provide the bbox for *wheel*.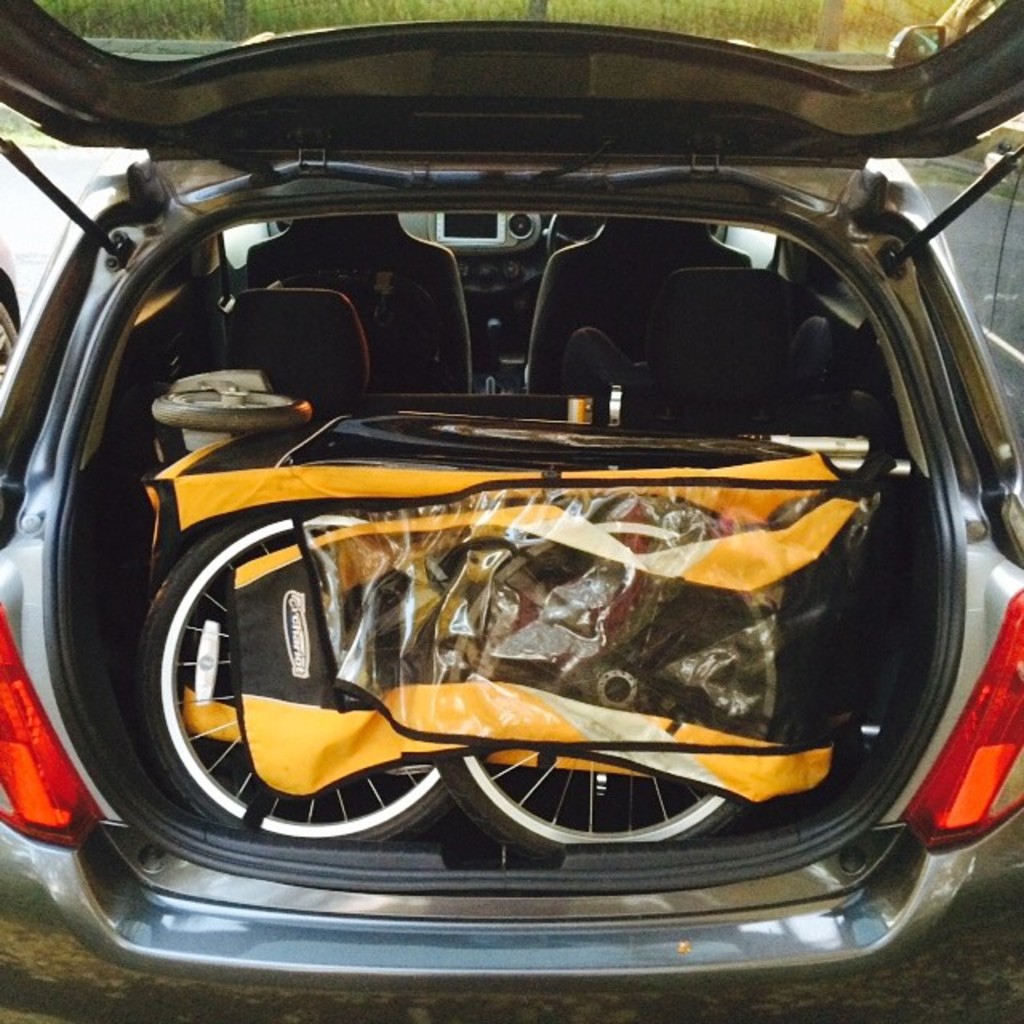
BBox(138, 504, 461, 843).
